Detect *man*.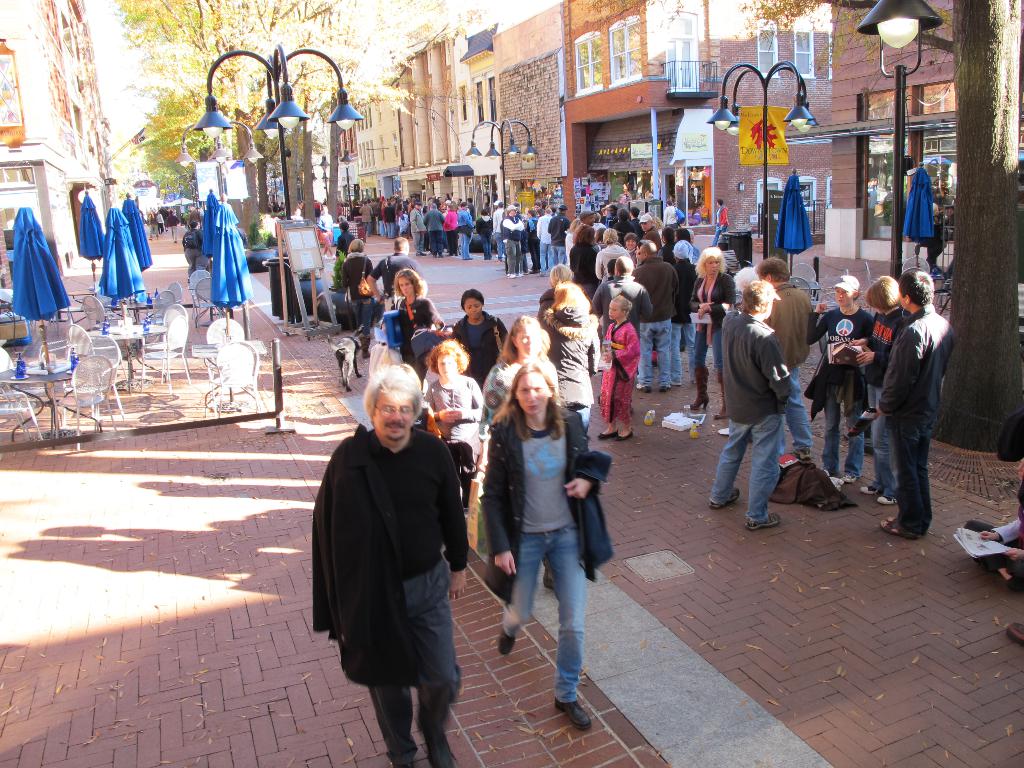
Detected at box(674, 232, 712, 392).
